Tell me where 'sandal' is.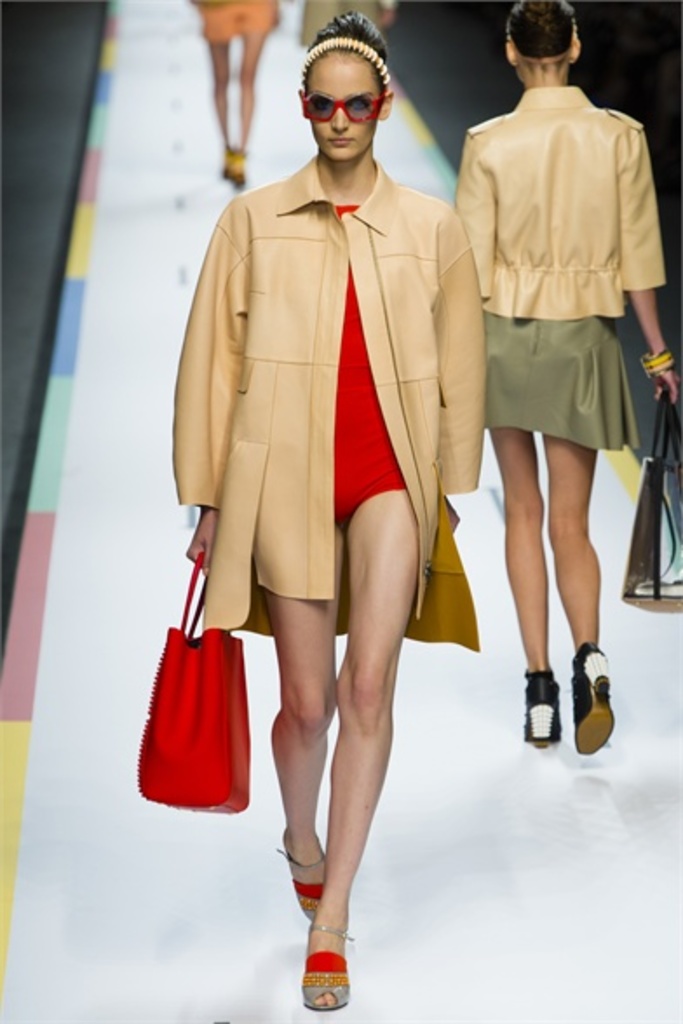
'sandal' is at (275, 825, 331, 928).
